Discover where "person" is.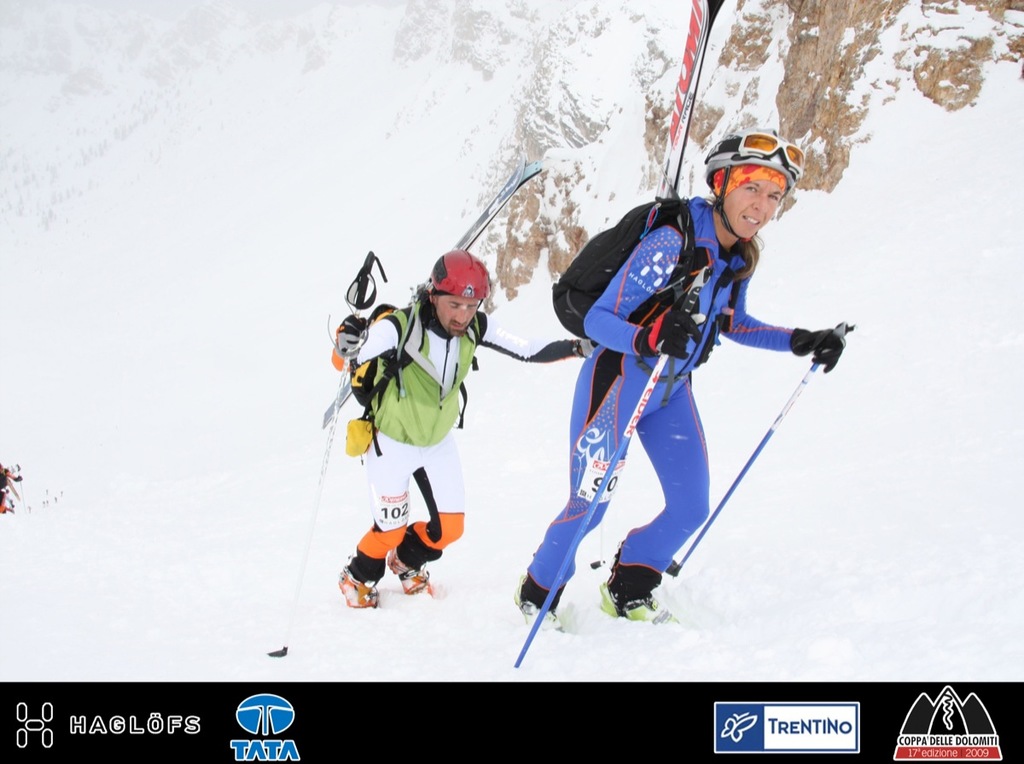
Discovered at <region>513, 131, 844, 638</region>.
